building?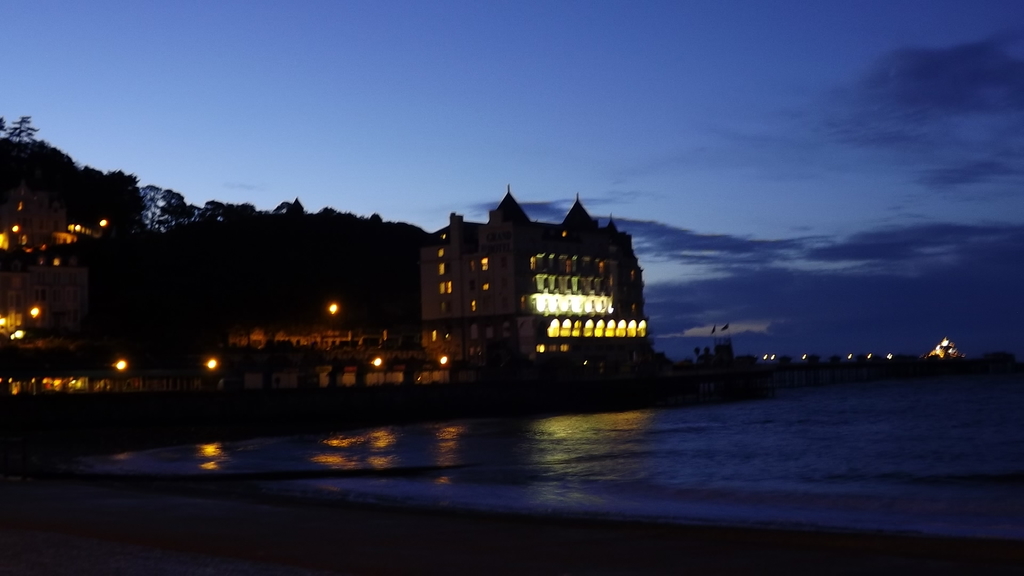
417 183 650 376
